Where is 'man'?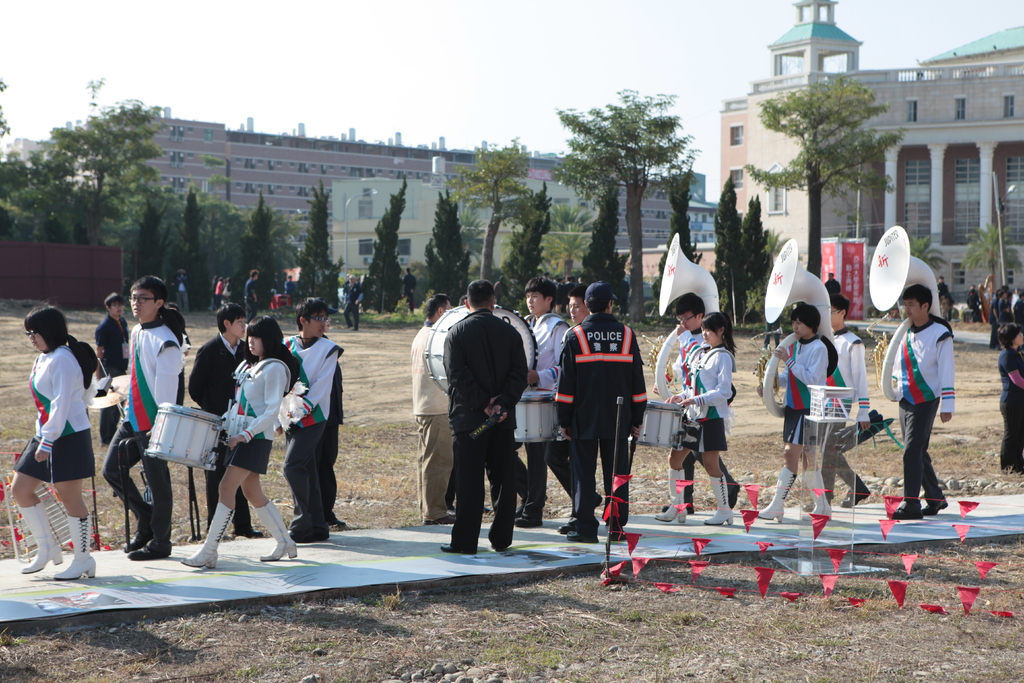
[left=967, top=283, right=982, bottom=323].
